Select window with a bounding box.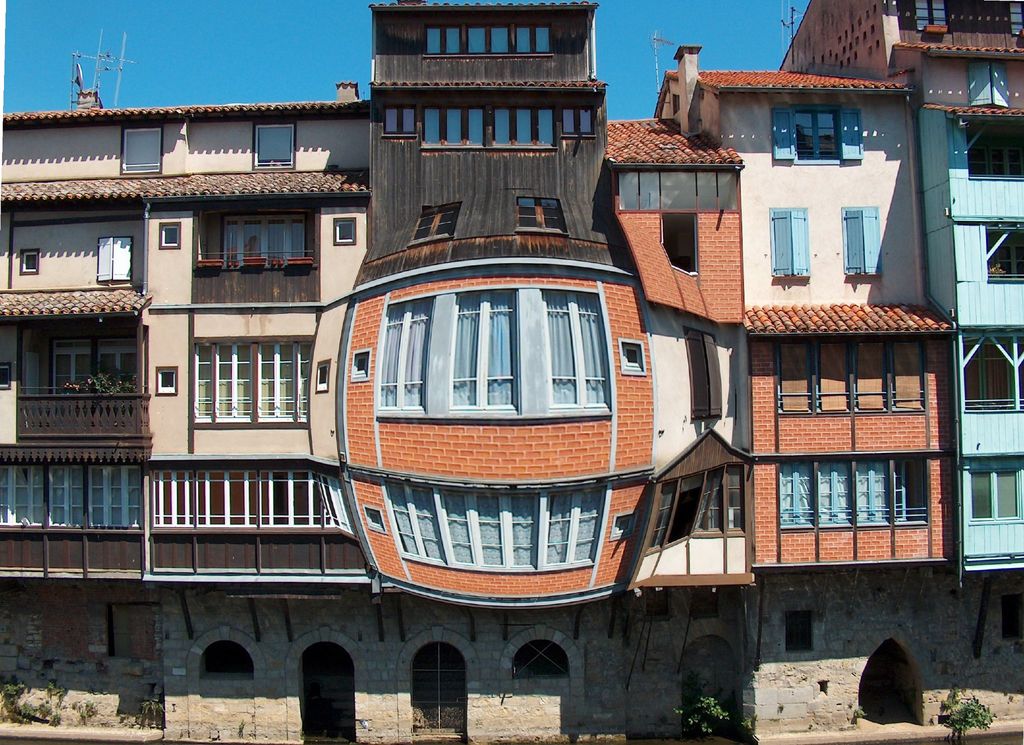
Rect(18, 248, 42, 277).
